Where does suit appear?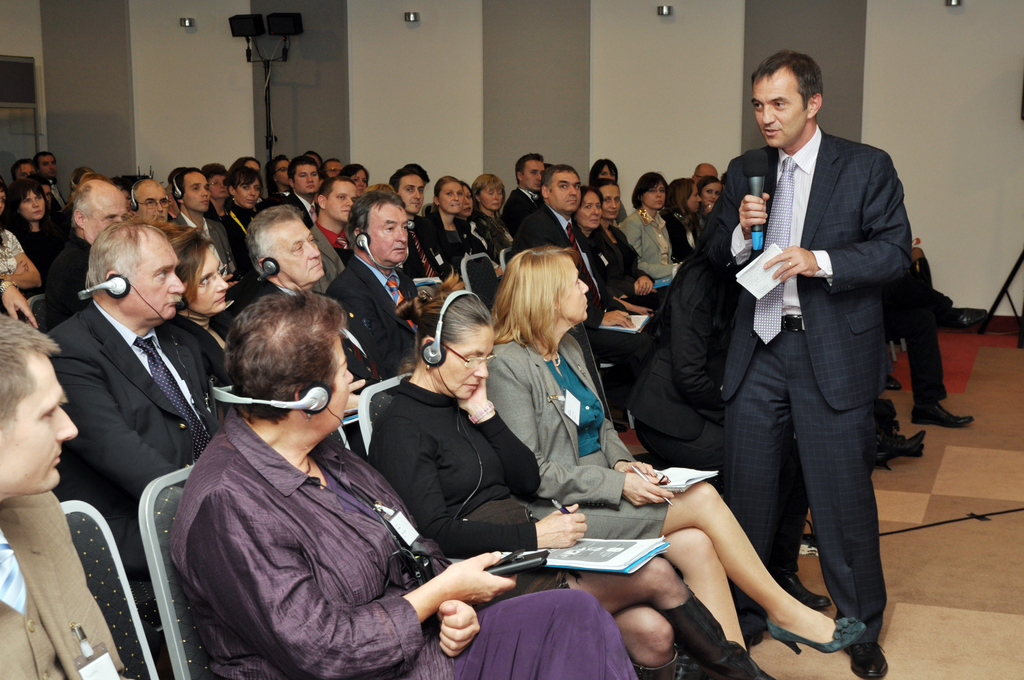
Appears at region(509, 184, 535, 219).
